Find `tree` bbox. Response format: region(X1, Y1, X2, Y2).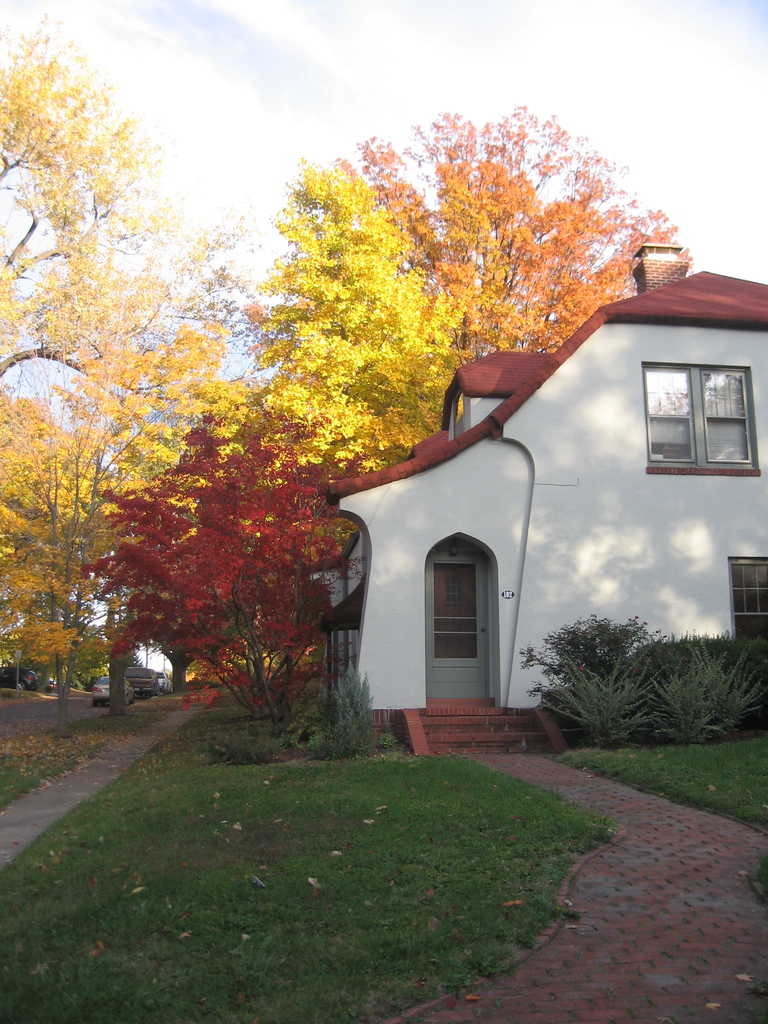
region(326, 69, 708, 460).
